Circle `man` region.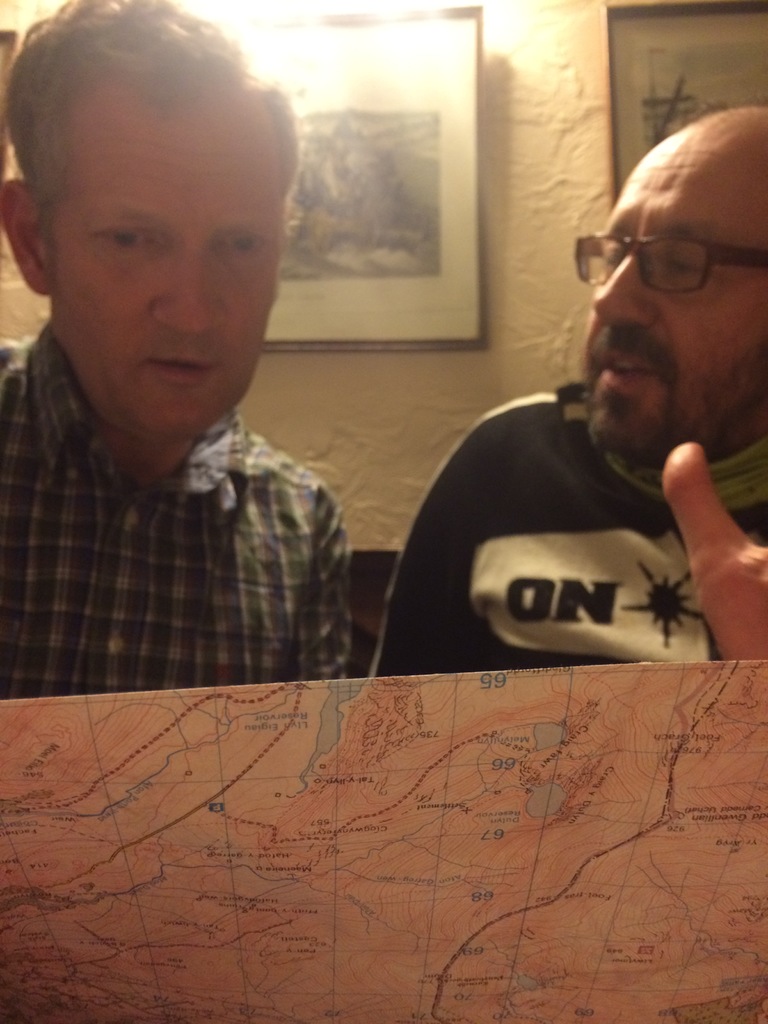
Region: (left=359, top=100, right=767, bottom=674).
